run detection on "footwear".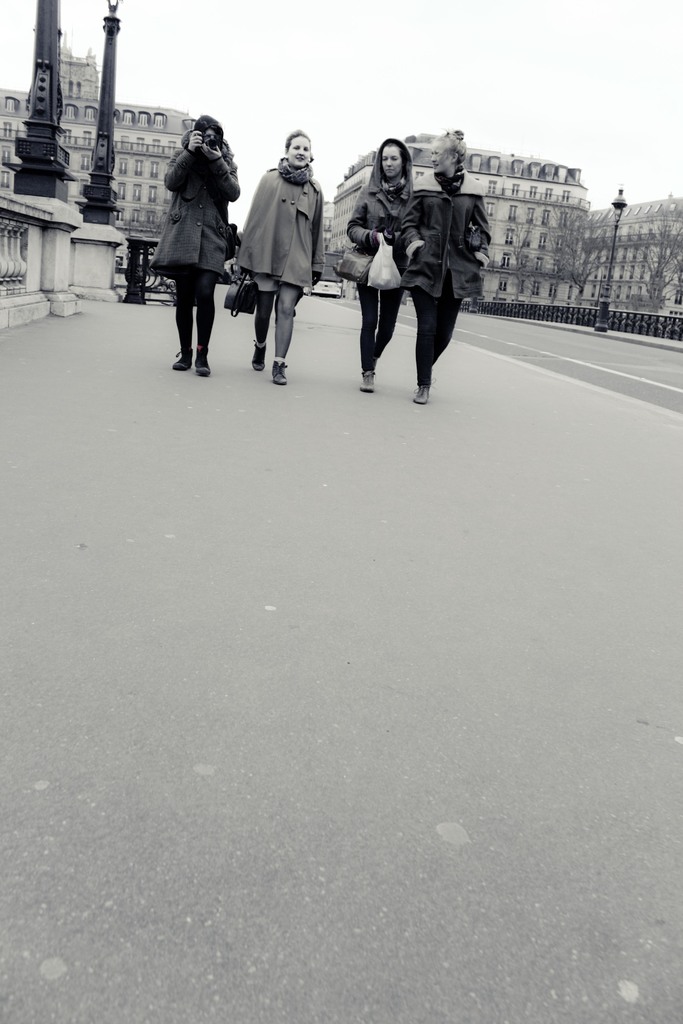
Result: select_region(411, 386, 432, 409).
